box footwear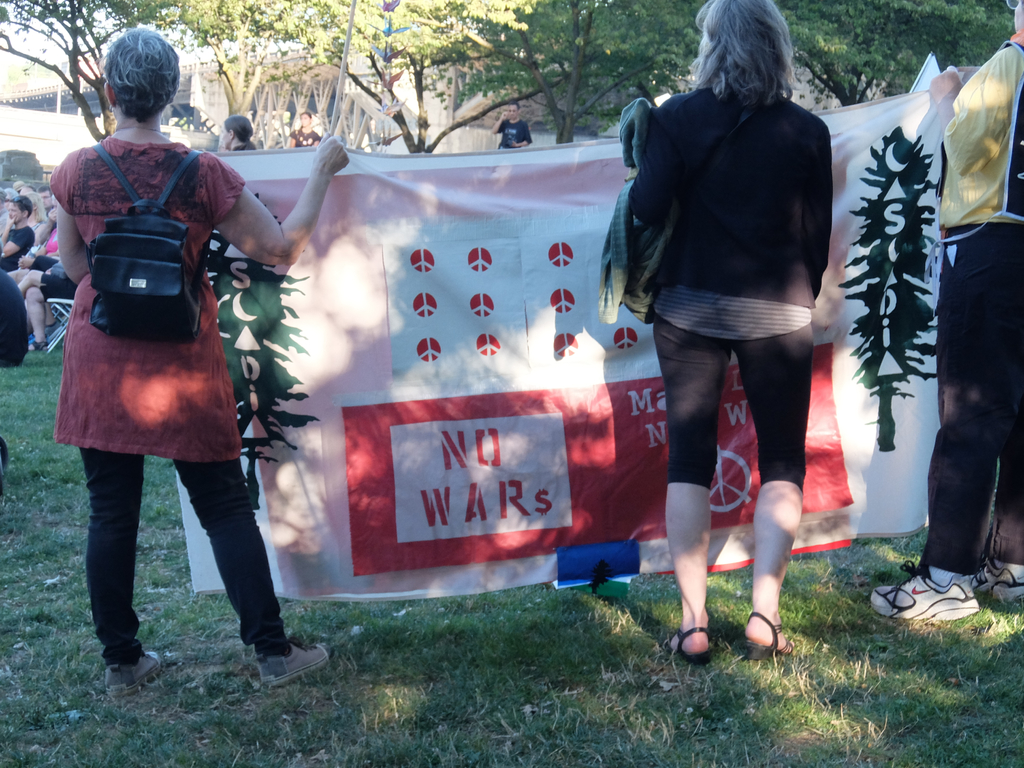
667 622 713 673
